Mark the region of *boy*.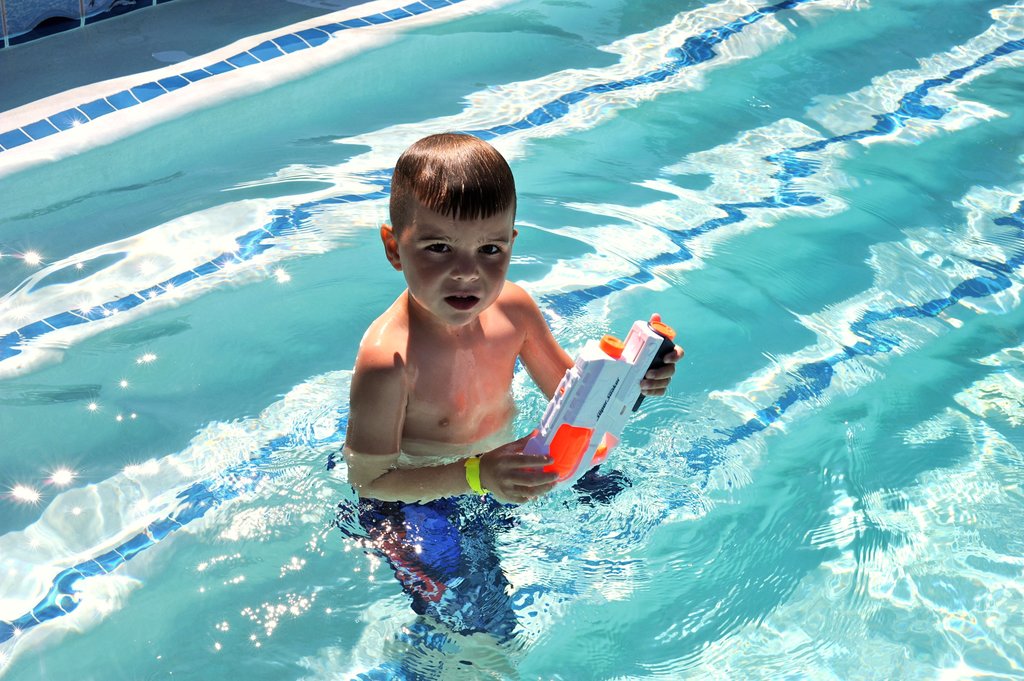
Region: {"x1": 344, "y1": 132, "x2": 682, "y2": 643}.
